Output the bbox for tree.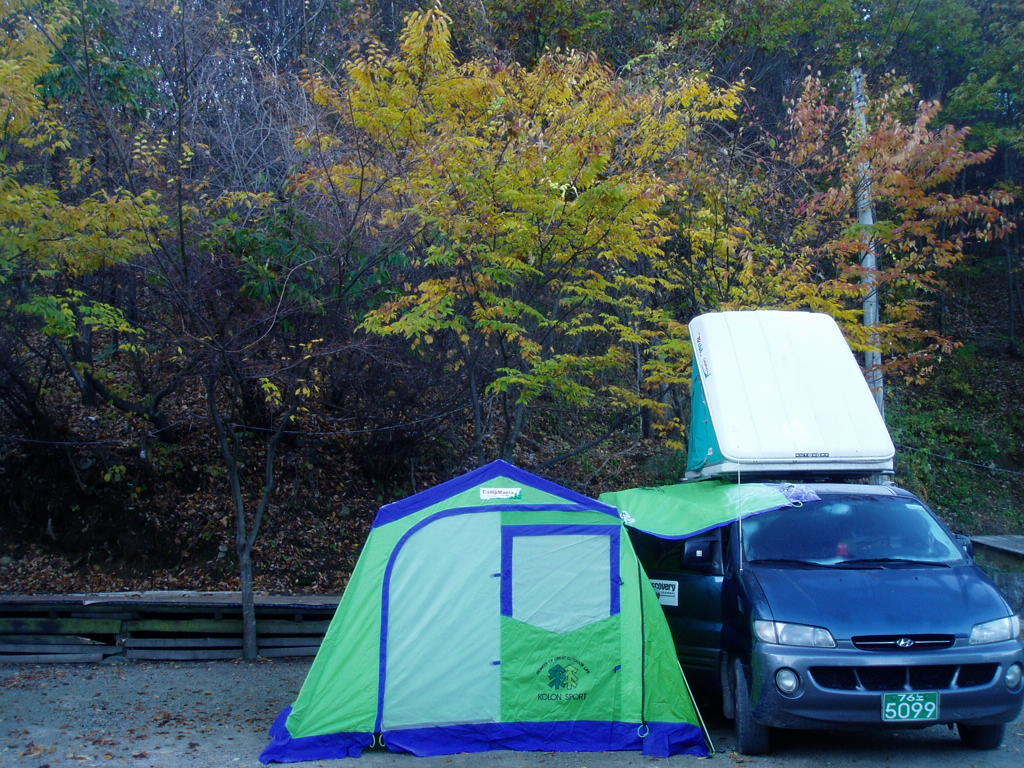
[left=628, top=69, right=1016, bottom=457].
